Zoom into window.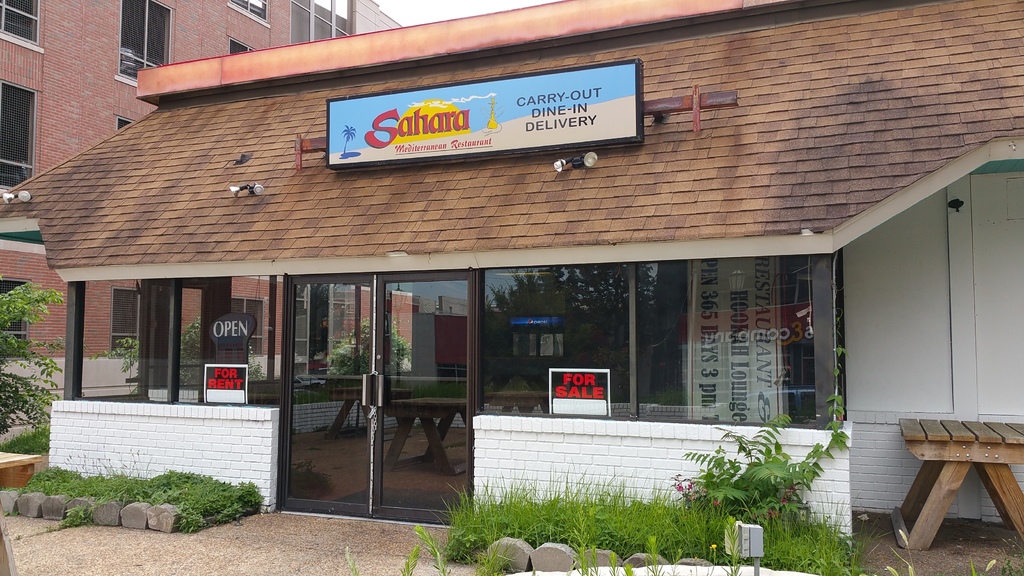
Zoom target: 468:259:631:413.
